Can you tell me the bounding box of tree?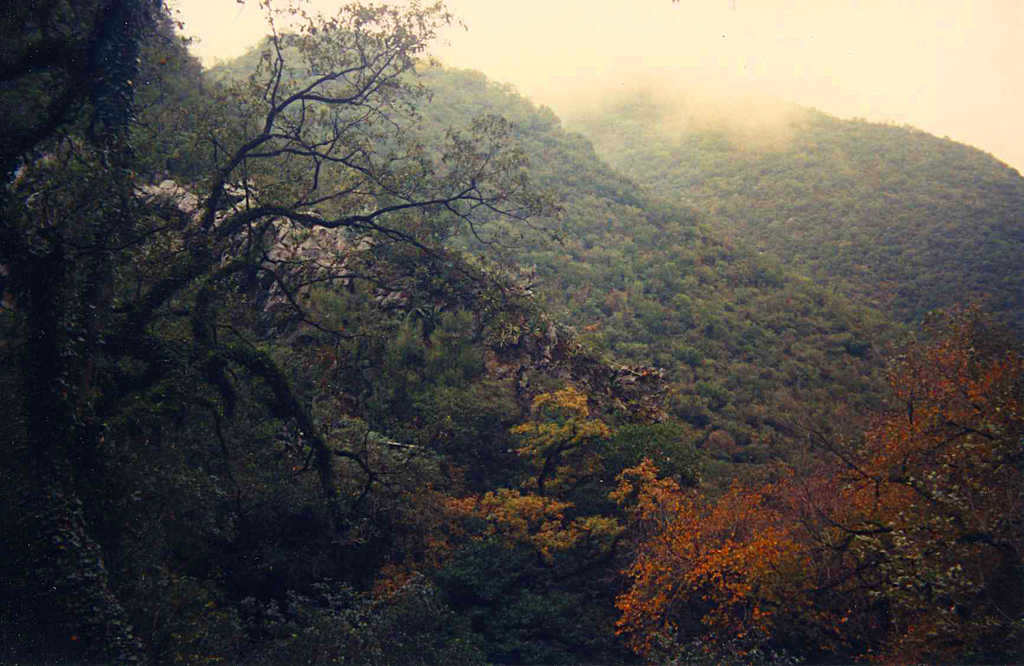
pyautogui.locateOnScreen(604, 302, 1023, 660).
